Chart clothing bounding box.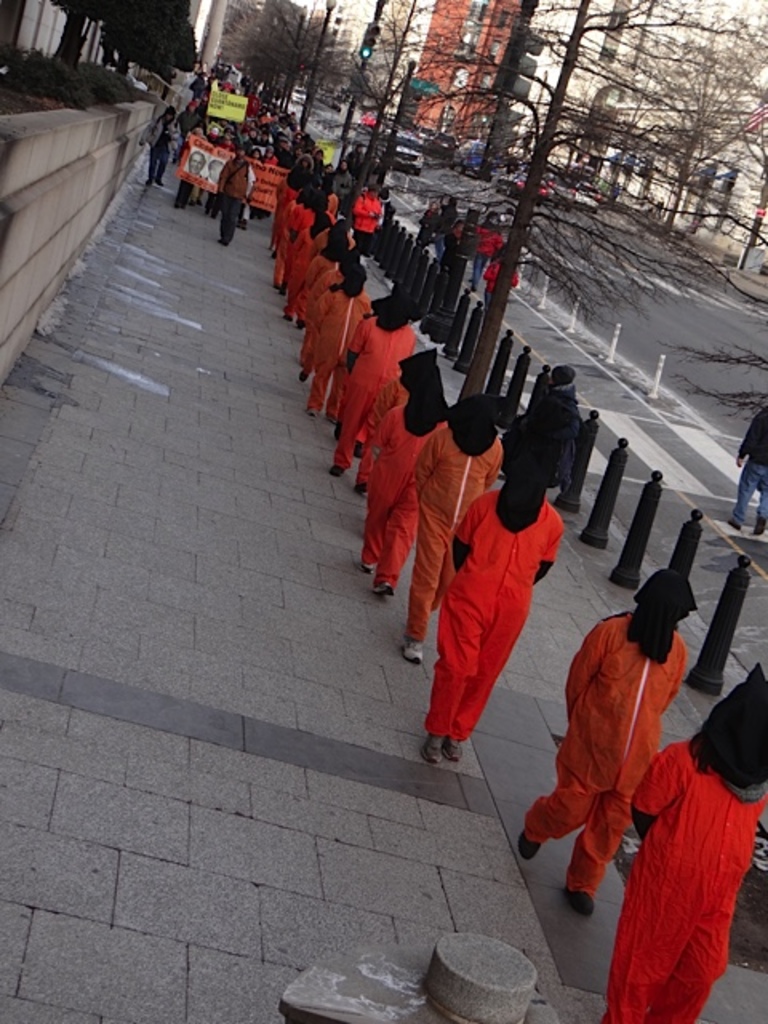
Charted: box(470, 222, 502, 282).
